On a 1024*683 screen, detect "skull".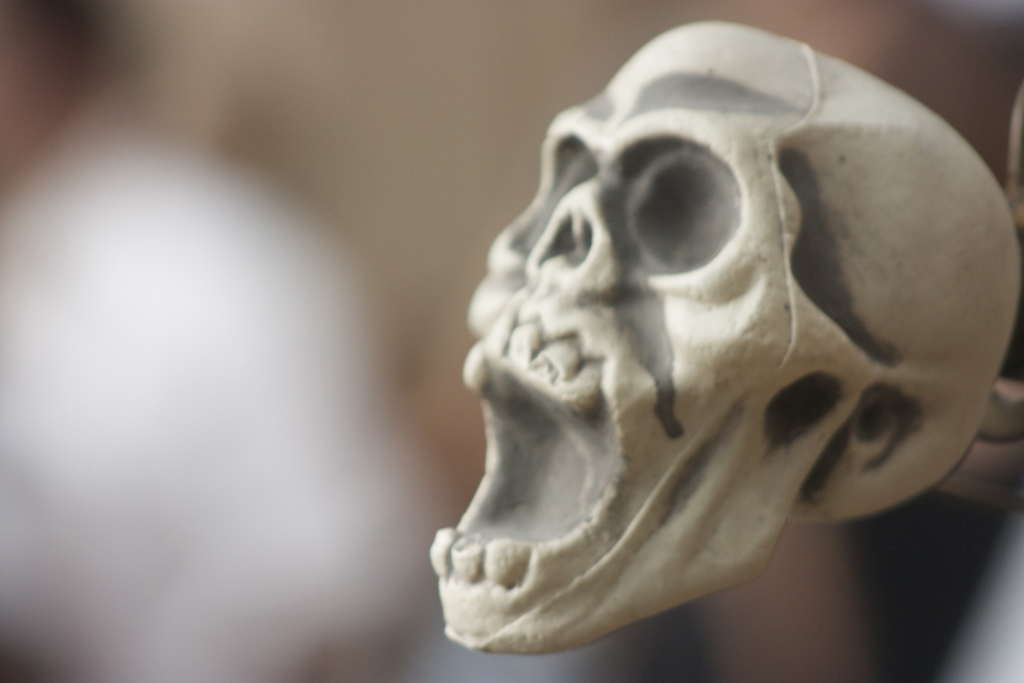
bbox(402, 15, 982, 653).
